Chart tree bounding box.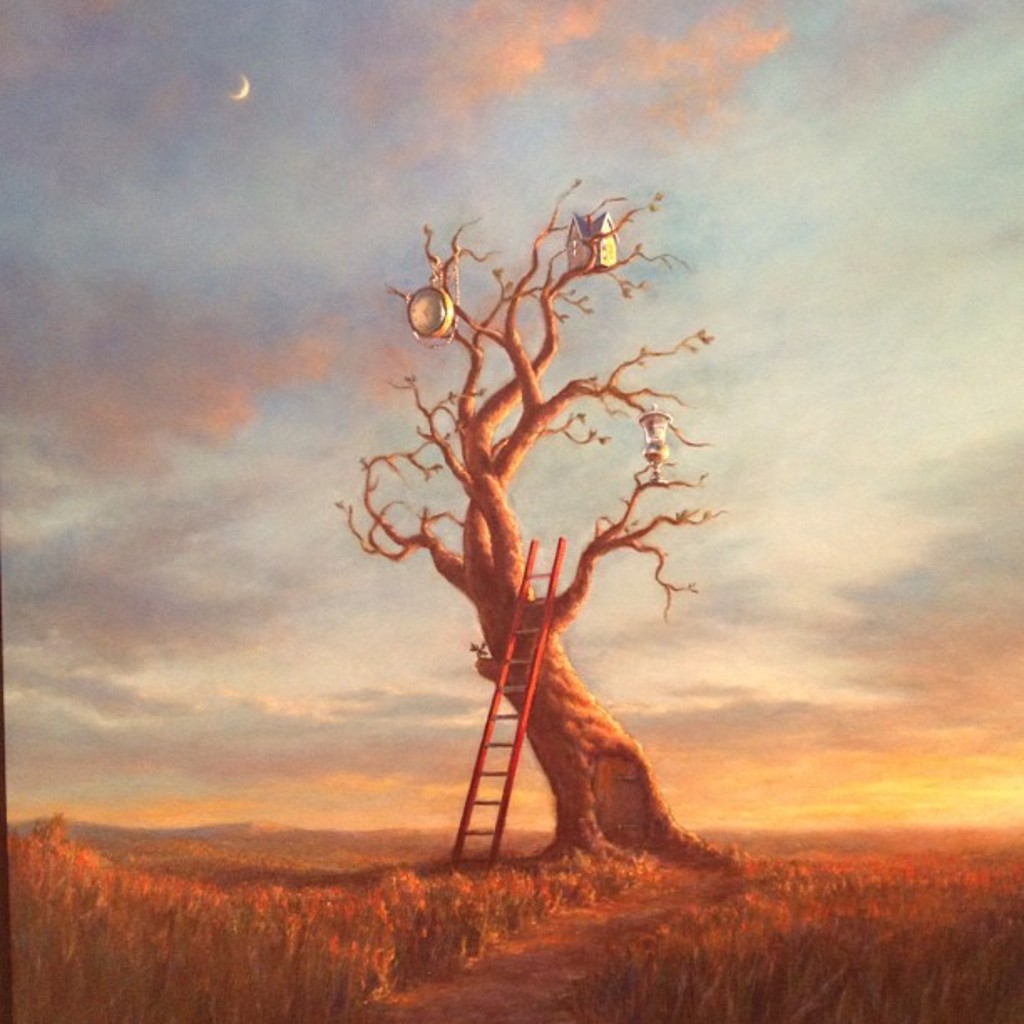
Charted: crop(306, 149, 775, 870).
